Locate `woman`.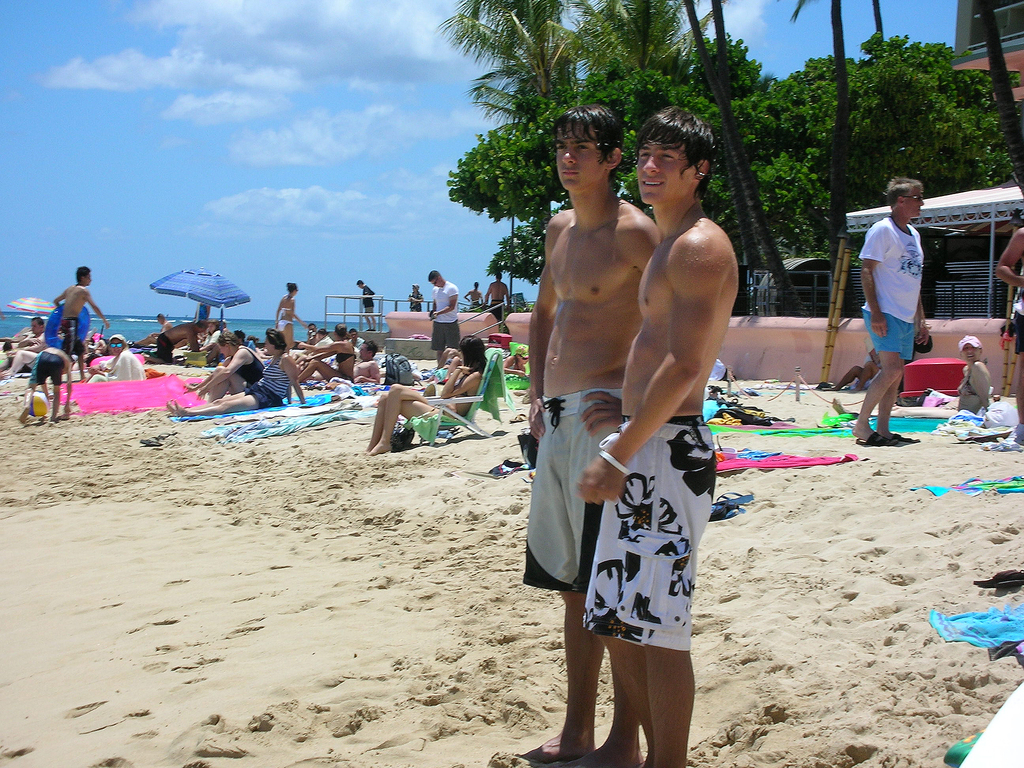
Bounding box: select_region(358, 328, 475, 470).
